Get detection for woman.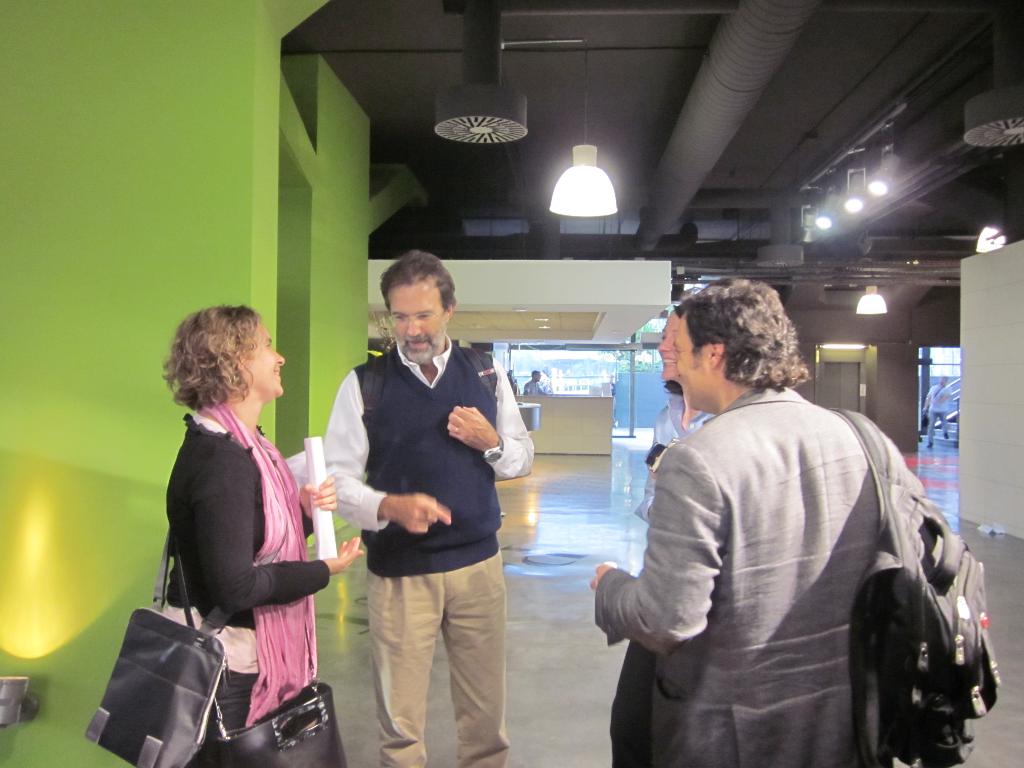
Detection: bbox(144, 294, 333, 767).
